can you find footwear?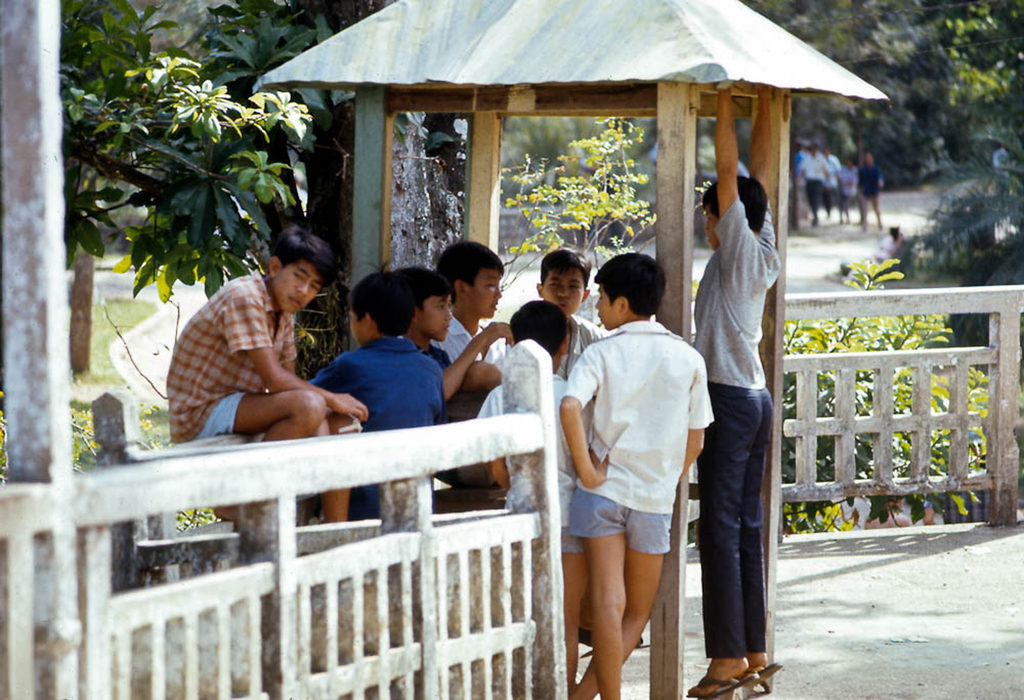
Yes, bounding box: (x1=688, y1=662, x2=783, y2=699).
